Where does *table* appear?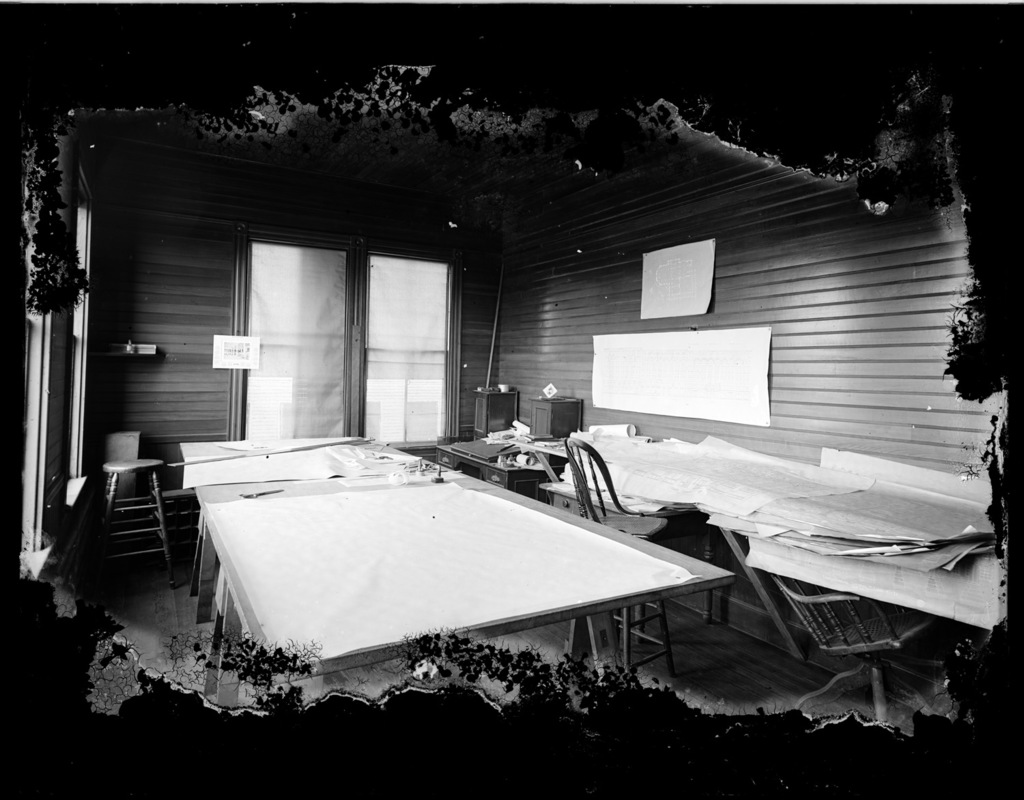
Appears at detection(160, 451, 700, 713).
